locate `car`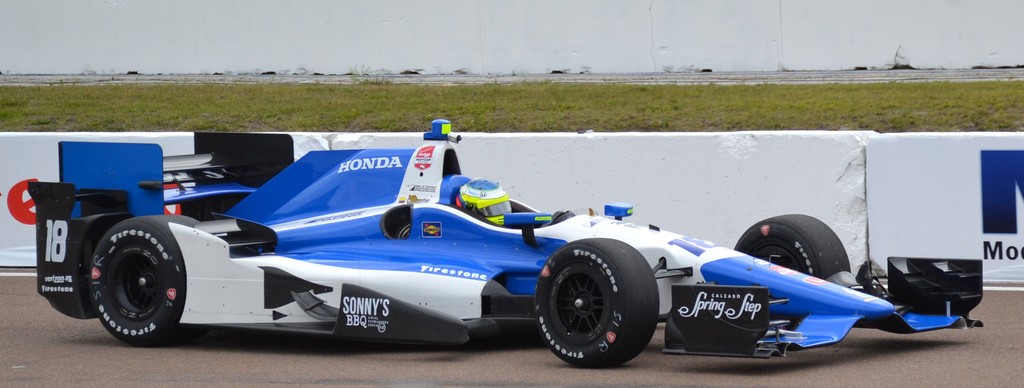
{"x1": 0, "y1": 133, "x2": 977, "y2": 367}
